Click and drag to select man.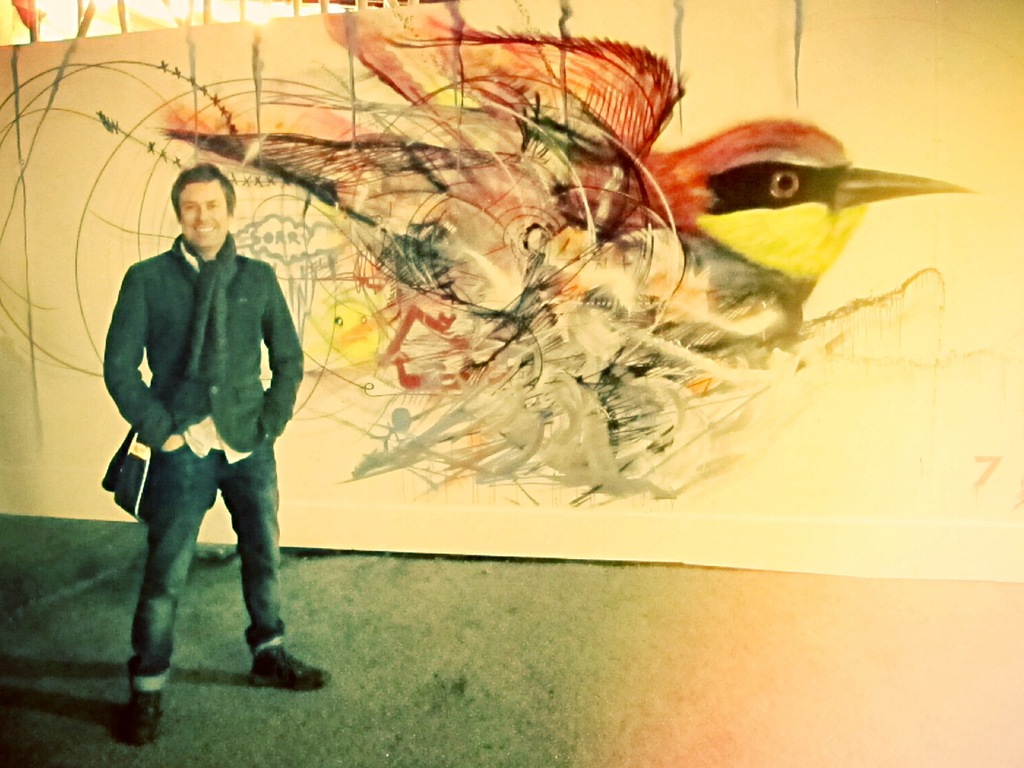
Selection: [84,150,309,708].
